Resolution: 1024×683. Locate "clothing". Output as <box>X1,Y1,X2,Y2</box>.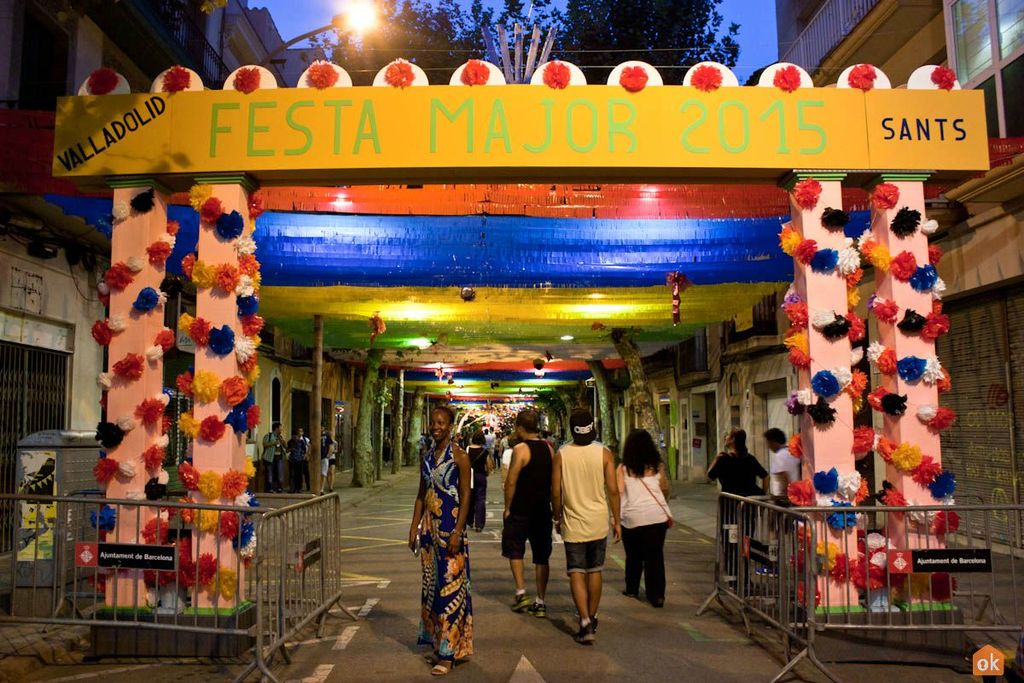
<box>499,443,553,564</box>.
